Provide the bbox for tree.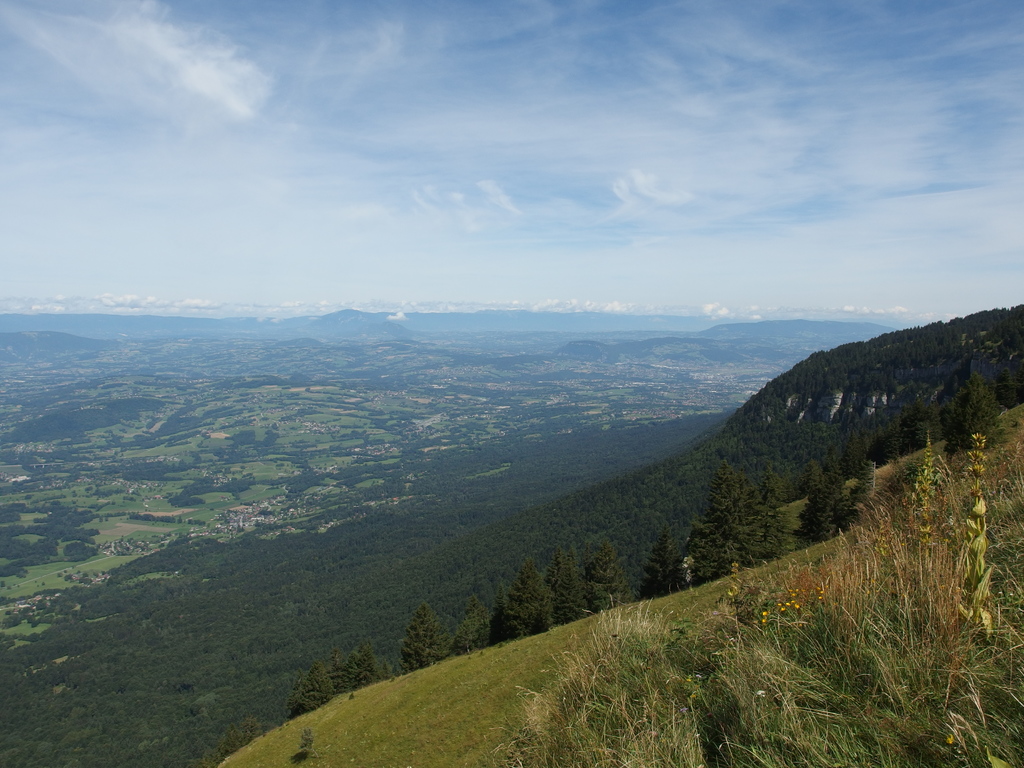
BBox(396, 600, 454, 675).
